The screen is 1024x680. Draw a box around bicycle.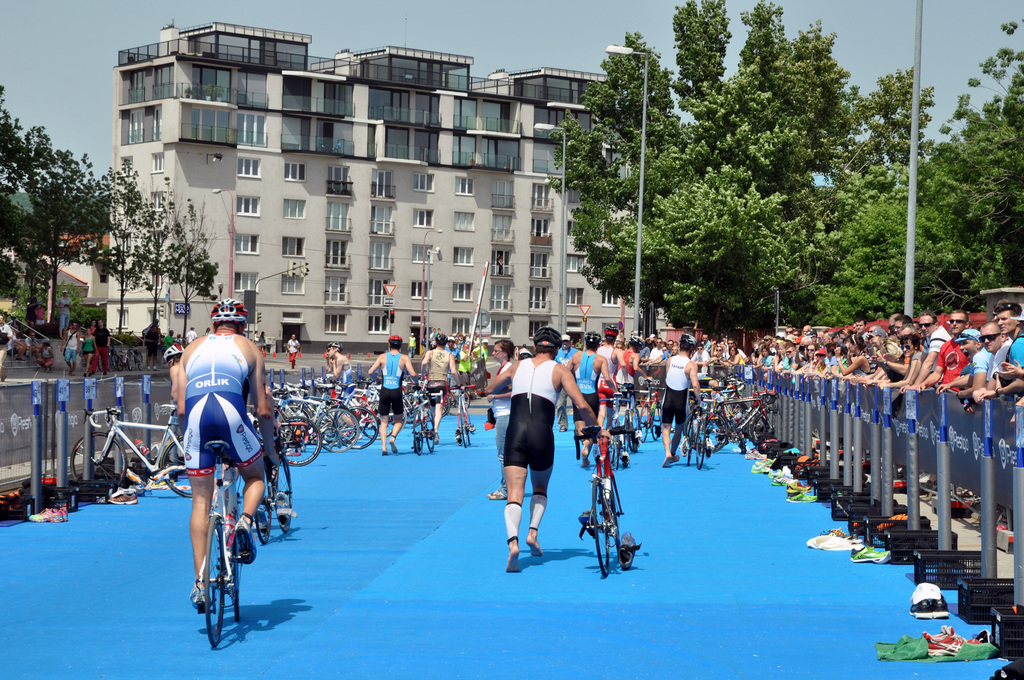
<bbox>184, 444, 268, 650</bbox>.
